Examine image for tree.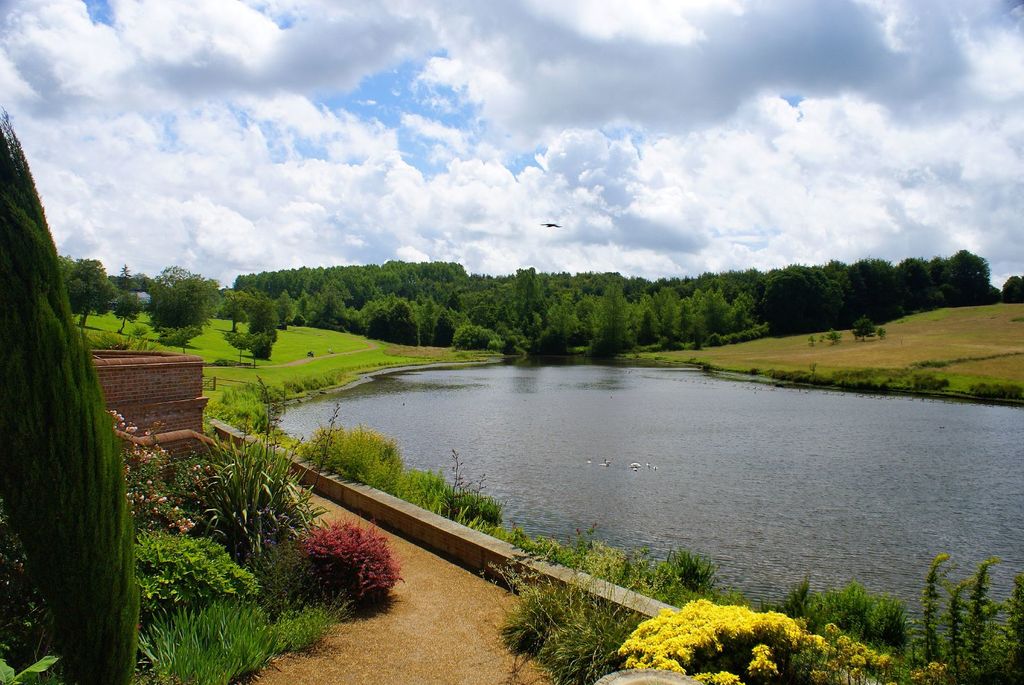
Examination result: (216,286,250,330).
